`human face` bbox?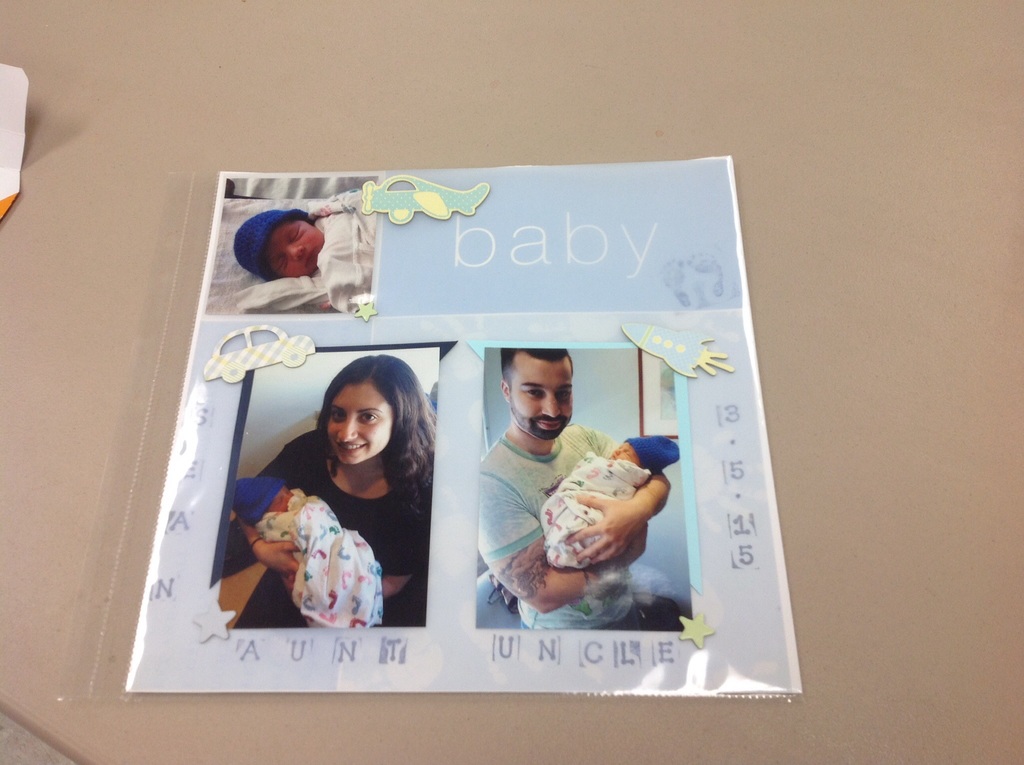
325/379/392/463
